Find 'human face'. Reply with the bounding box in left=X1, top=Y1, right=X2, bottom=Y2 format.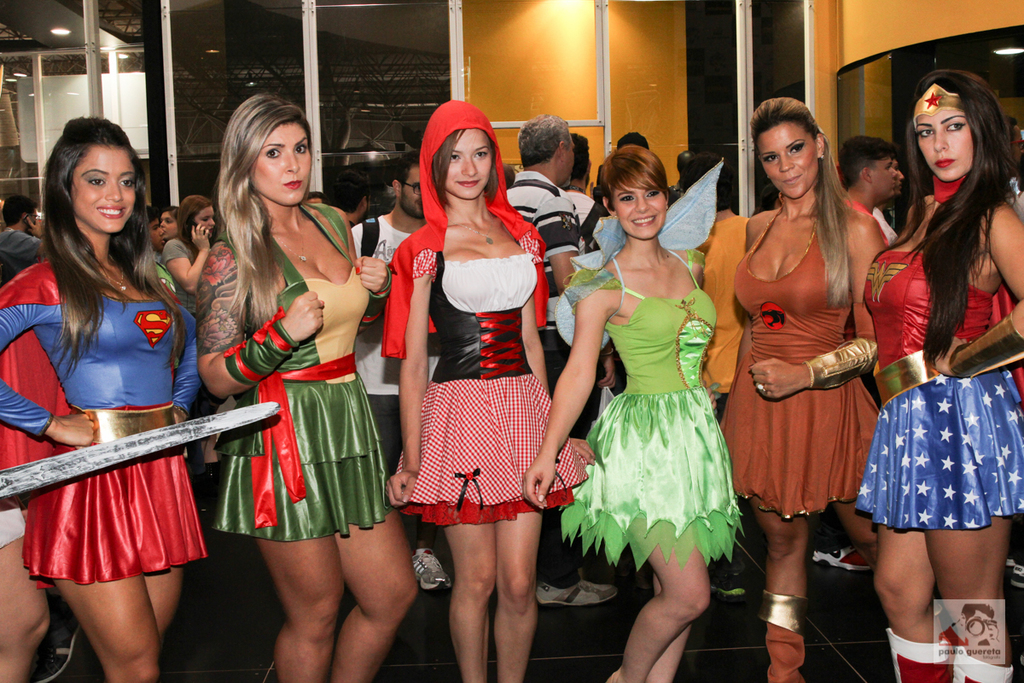
left=561, top=138, right=576, bottom=189.
